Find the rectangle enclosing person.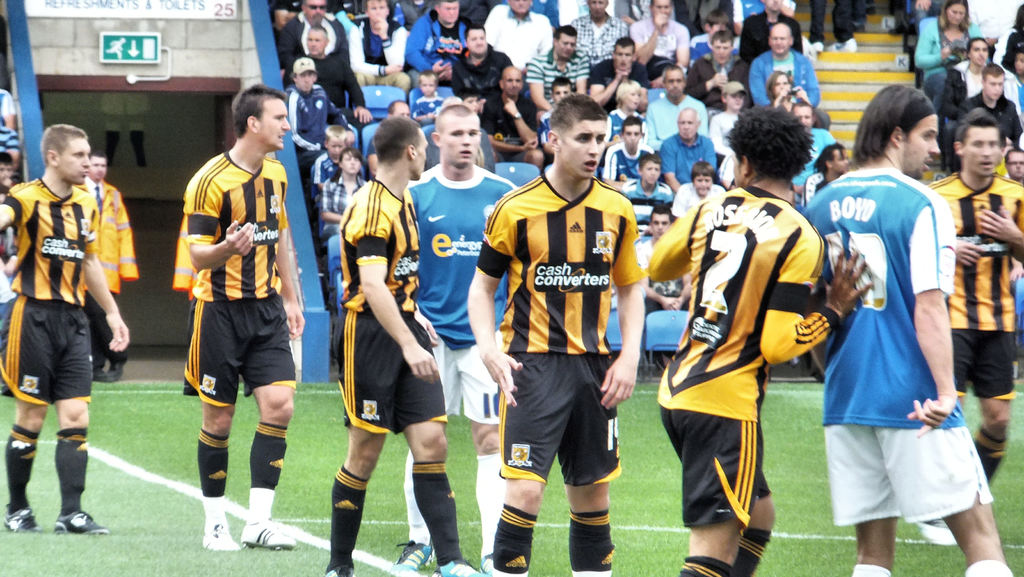
bbox=(461, 93, 641, 576).
